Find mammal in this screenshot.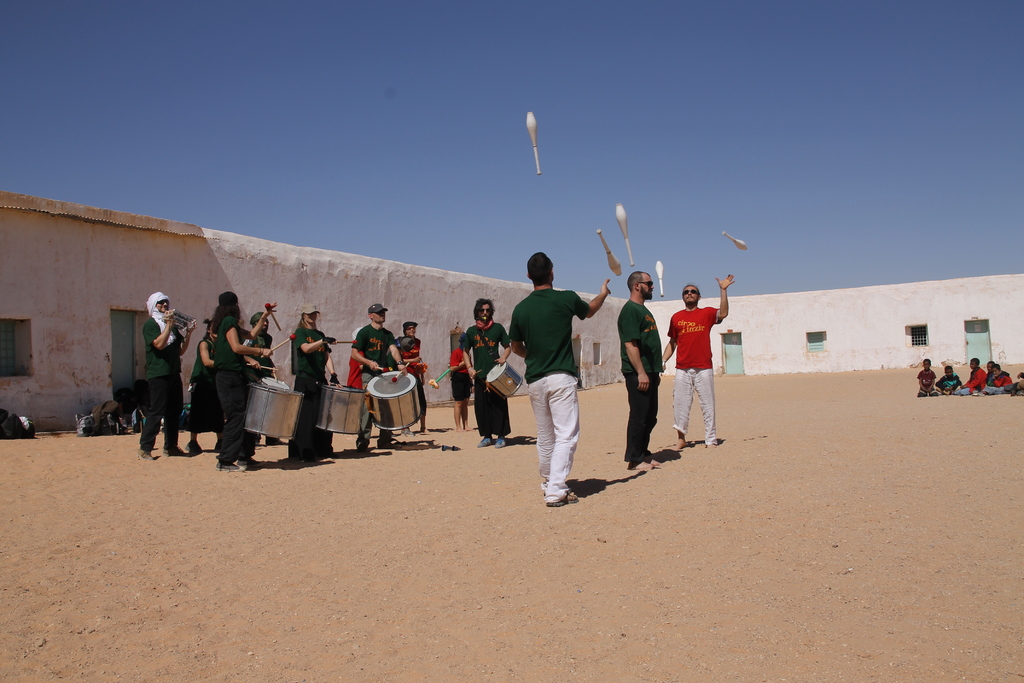
The bounding box for mammal is 449, 336, 474, 430.
